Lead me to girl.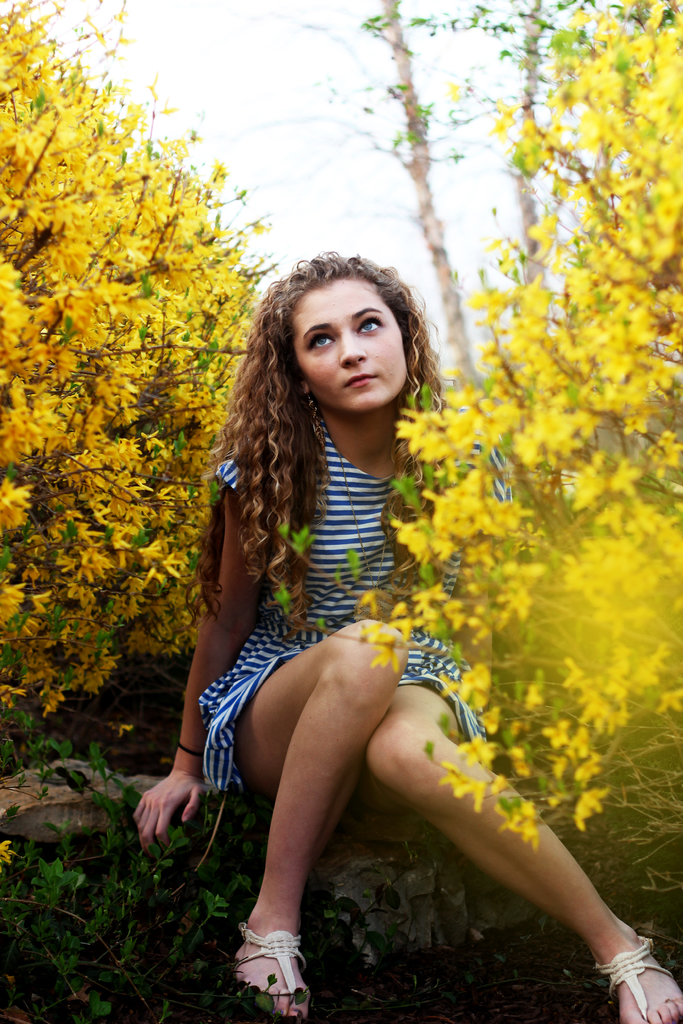
Lead to [134,251,682,1023].
